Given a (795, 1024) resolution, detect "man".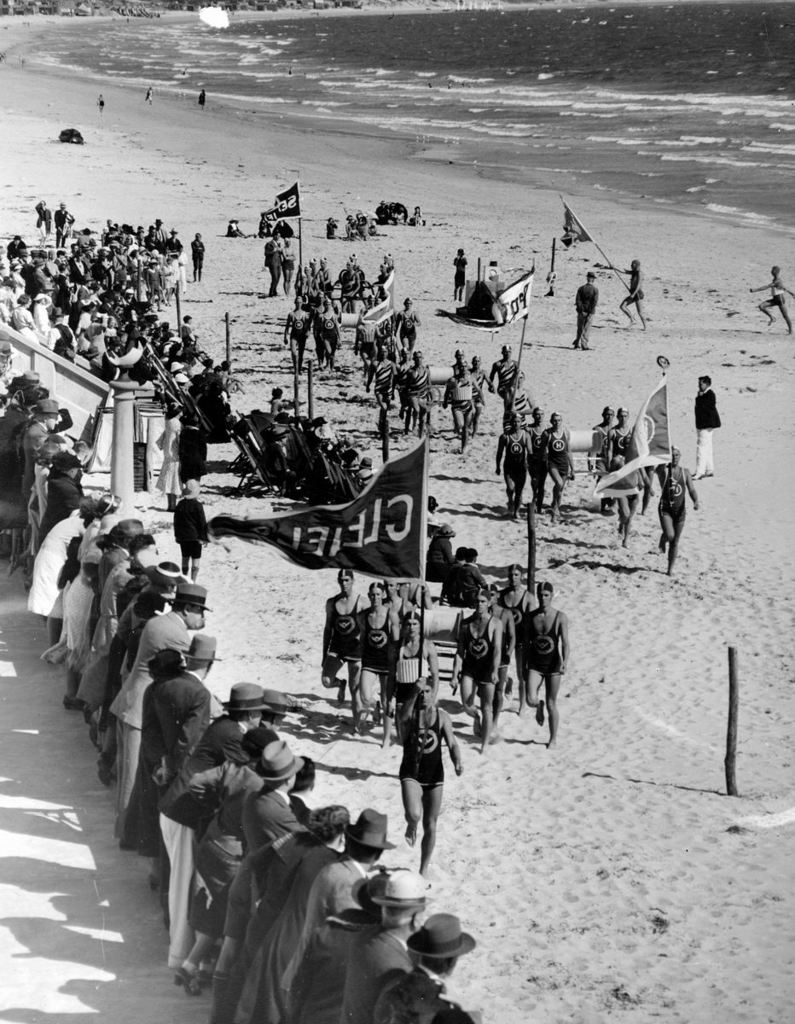
(360,582,400,744).
